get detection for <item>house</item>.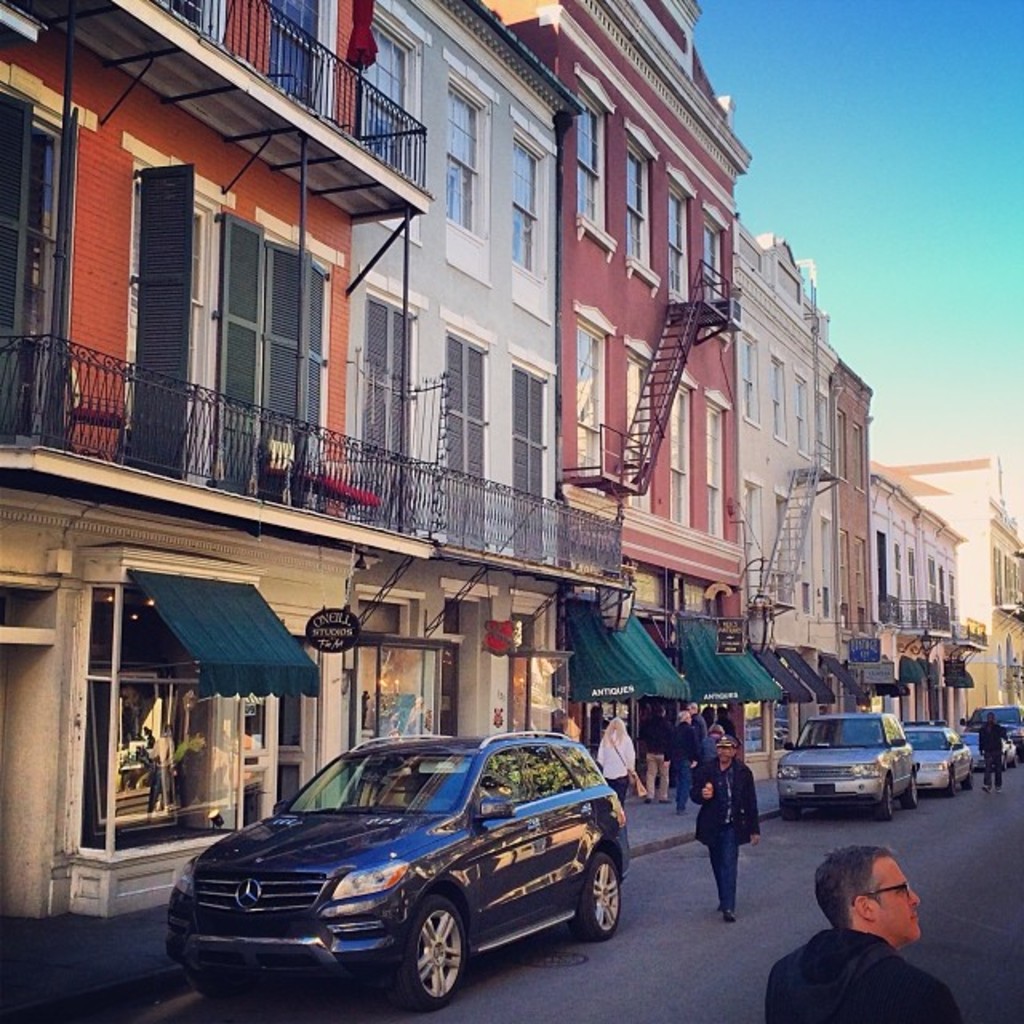
Detection: (left=475, top=3, right=765, bottom=776).
